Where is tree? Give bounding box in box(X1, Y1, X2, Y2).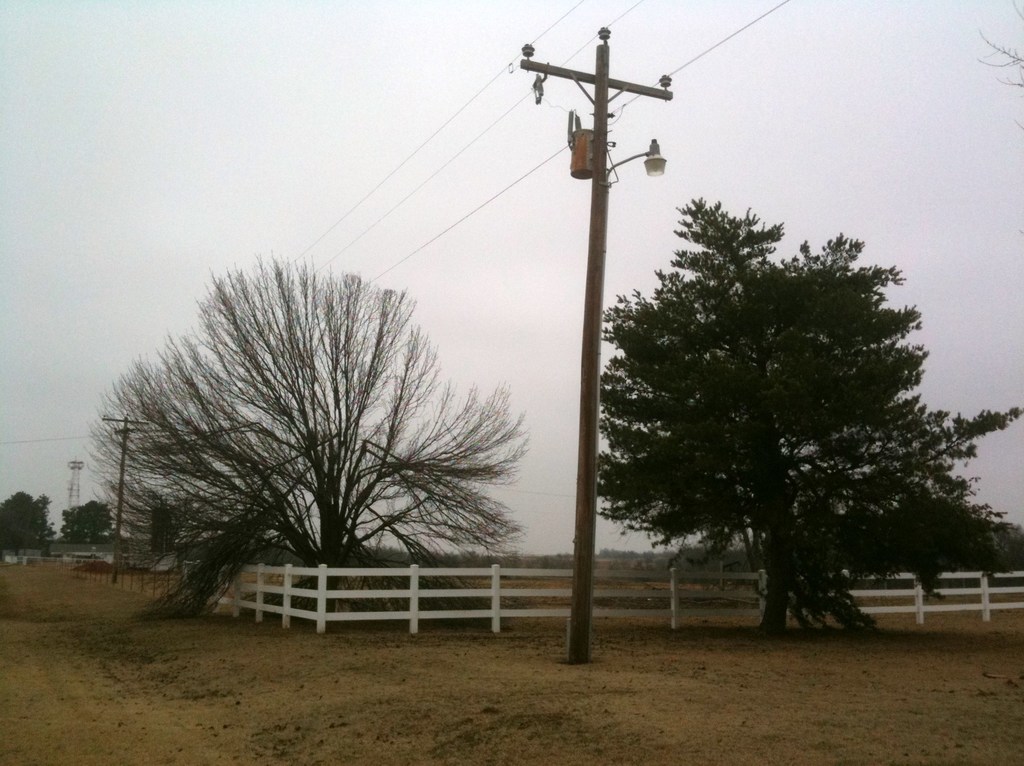
box(47, 495, 113, 545).
